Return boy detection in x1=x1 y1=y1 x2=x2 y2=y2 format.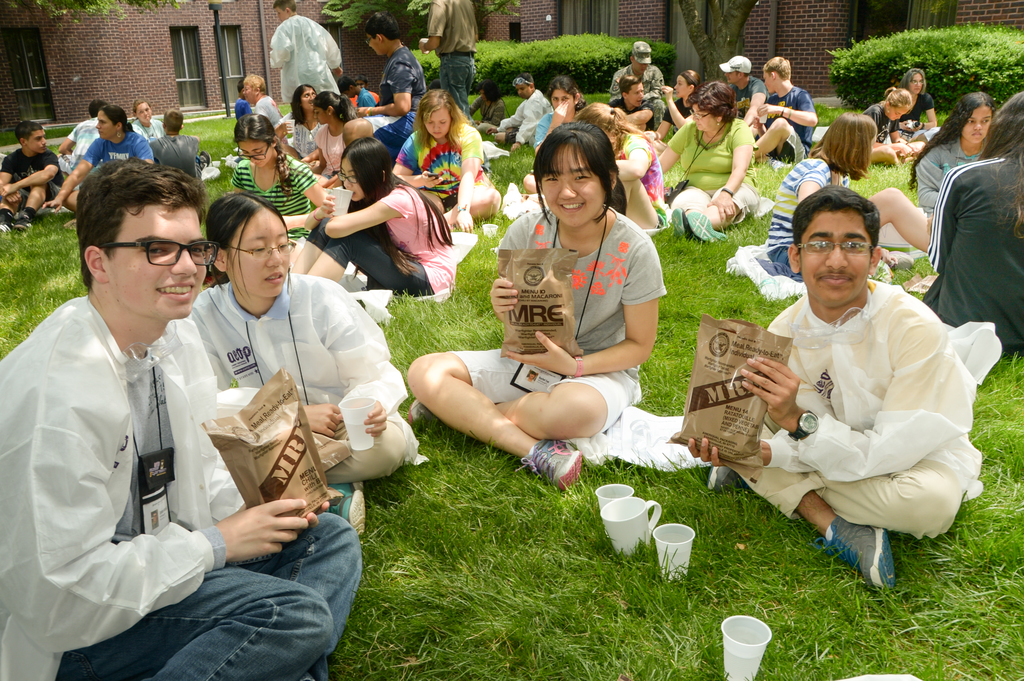
x1=342 y1=11 x2=426 y2=168.
